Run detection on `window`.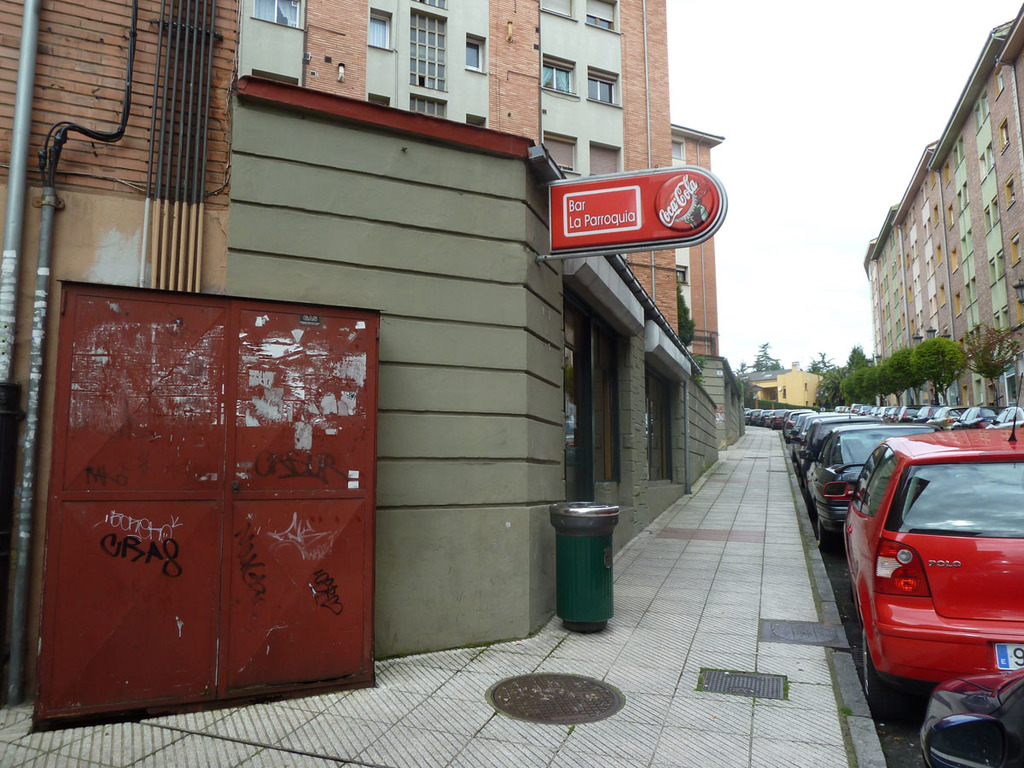
Result: <box>588,0,625,32</box>.
